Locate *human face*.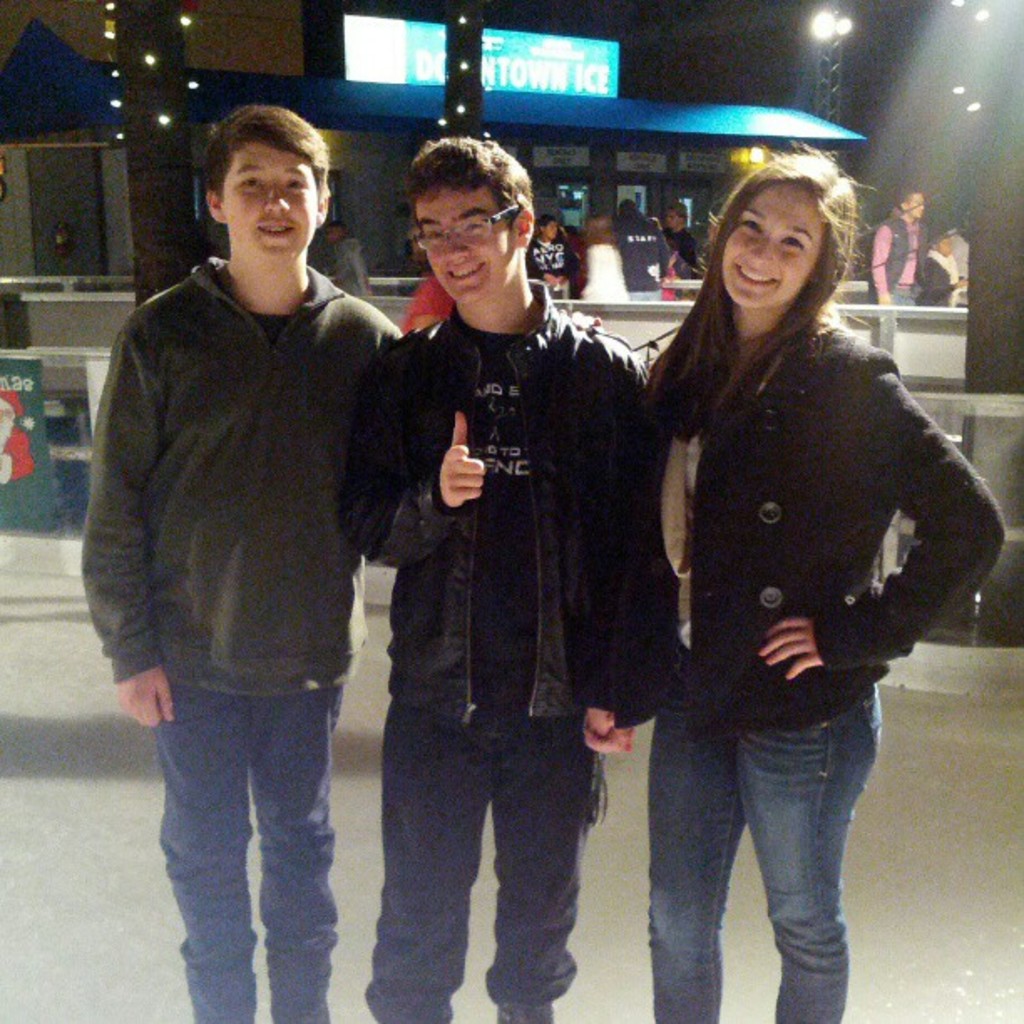
Bounding box: bbox=(939, 238, 957, 254).
